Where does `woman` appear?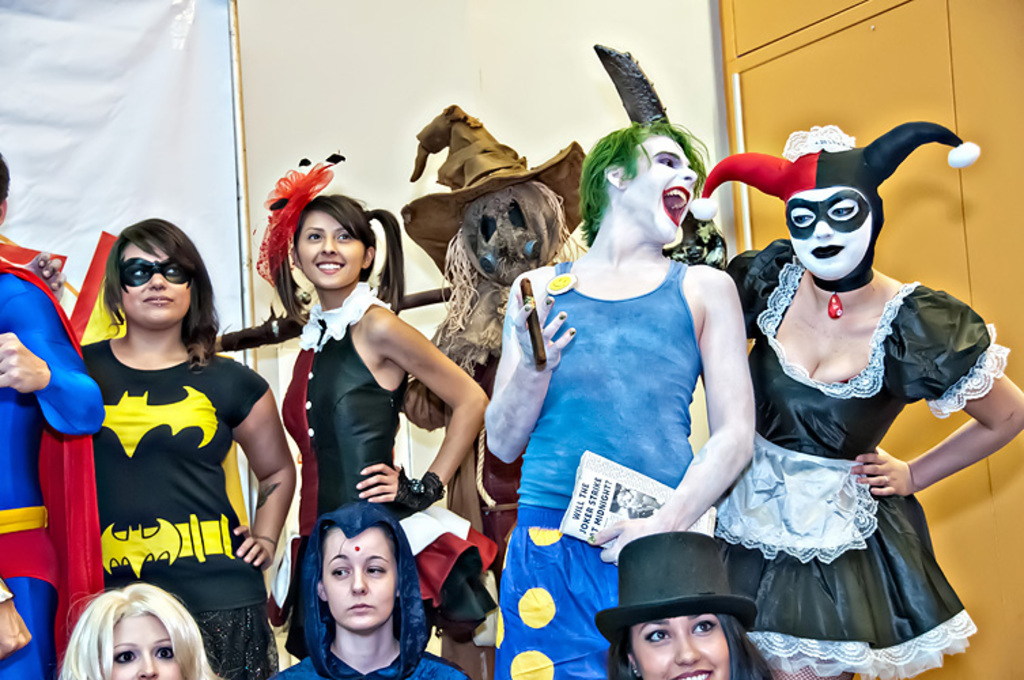
Appears at (left=604, top=532, right=779, bottom=679).
